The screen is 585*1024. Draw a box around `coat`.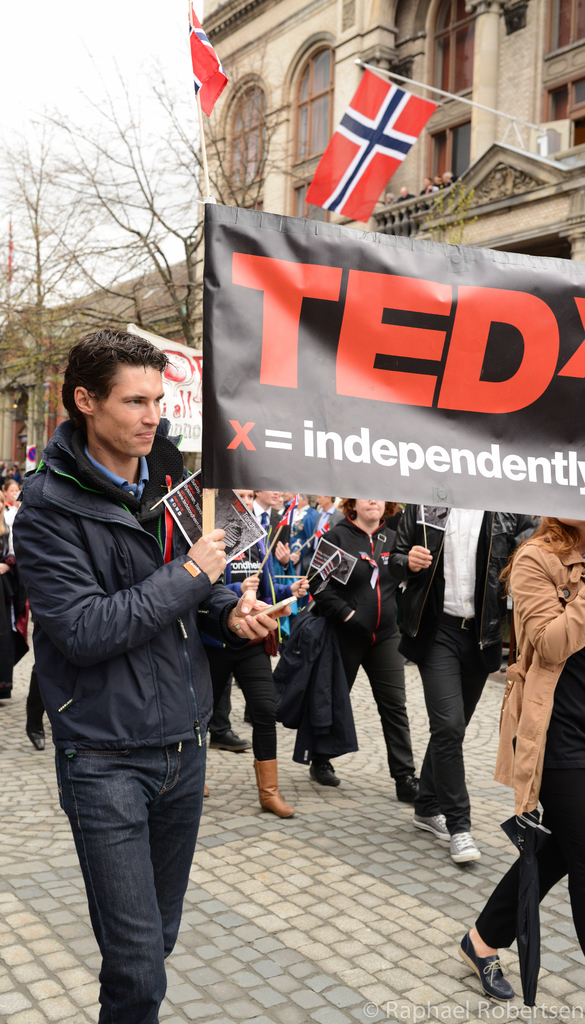
Rect(399, 500, 534, 652).
